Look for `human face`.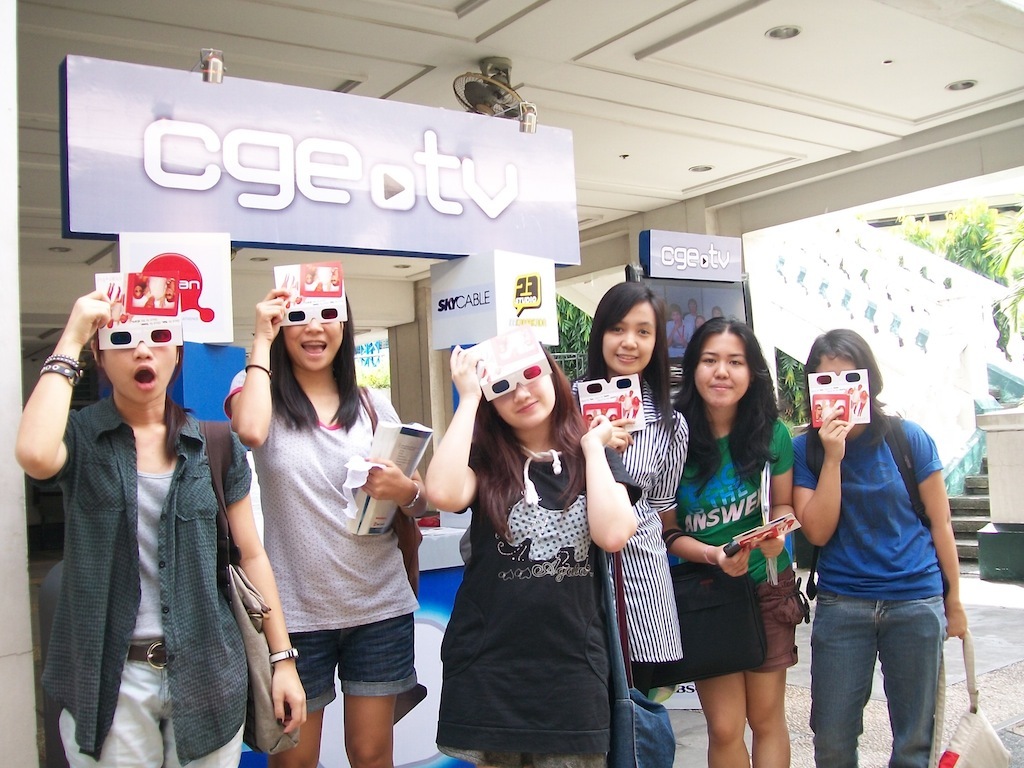
Found: [713,306,725,314].
